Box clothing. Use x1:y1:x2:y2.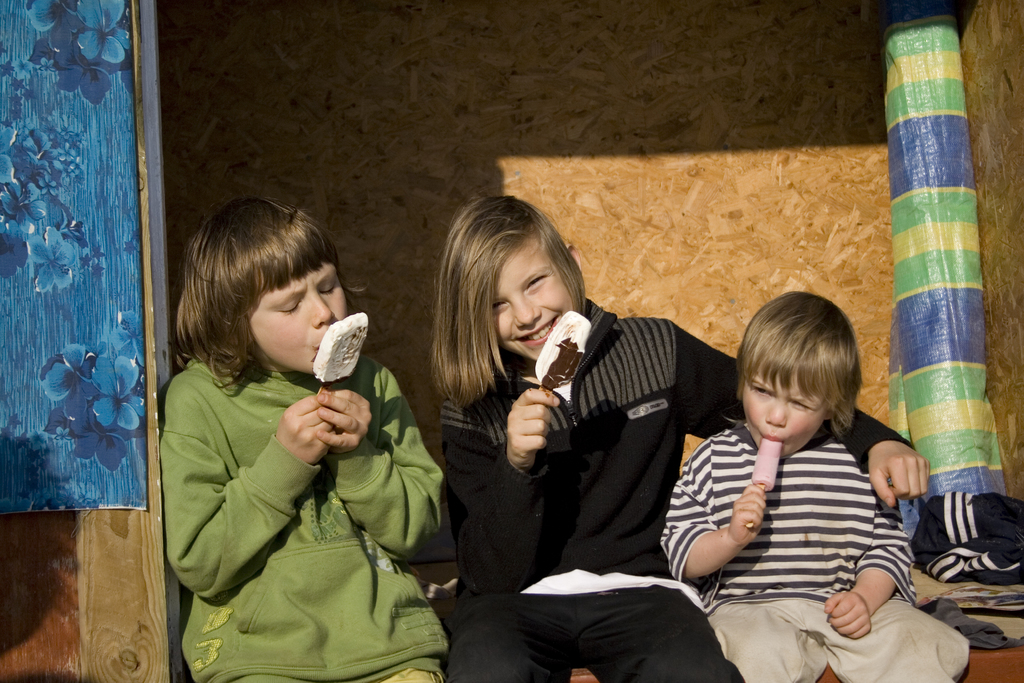
432:294:911:682.
